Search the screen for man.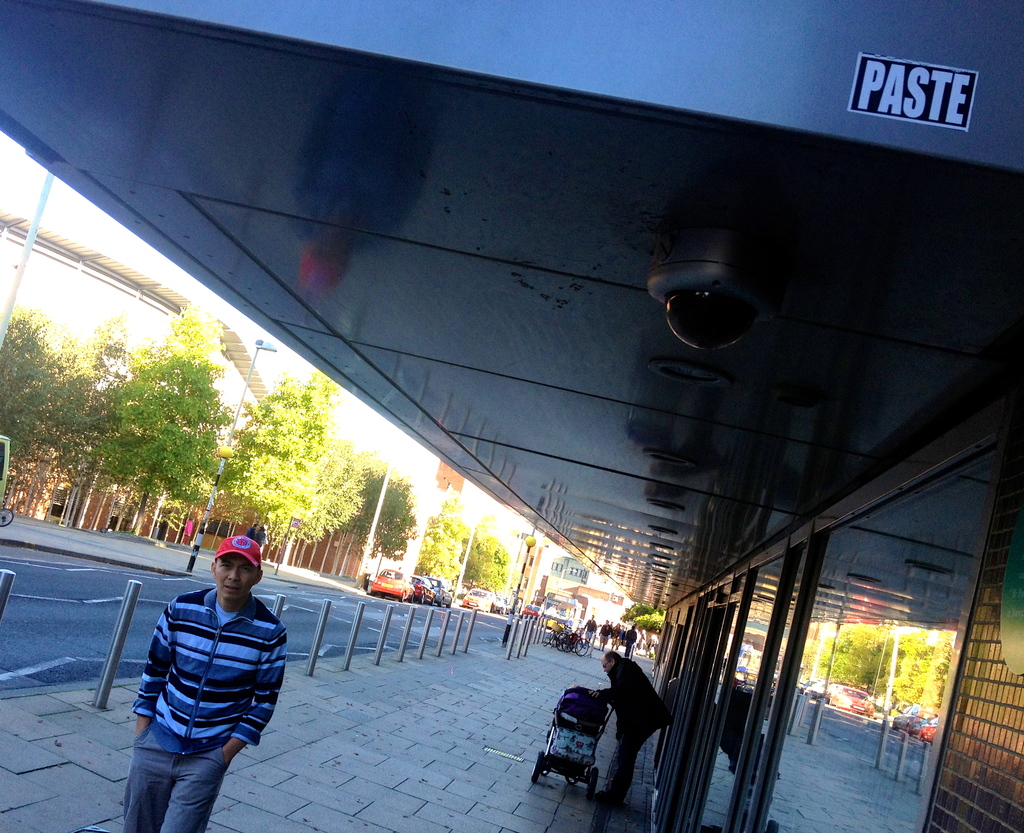
Found at x1=588, y1=651, x2=674, y2=811.
